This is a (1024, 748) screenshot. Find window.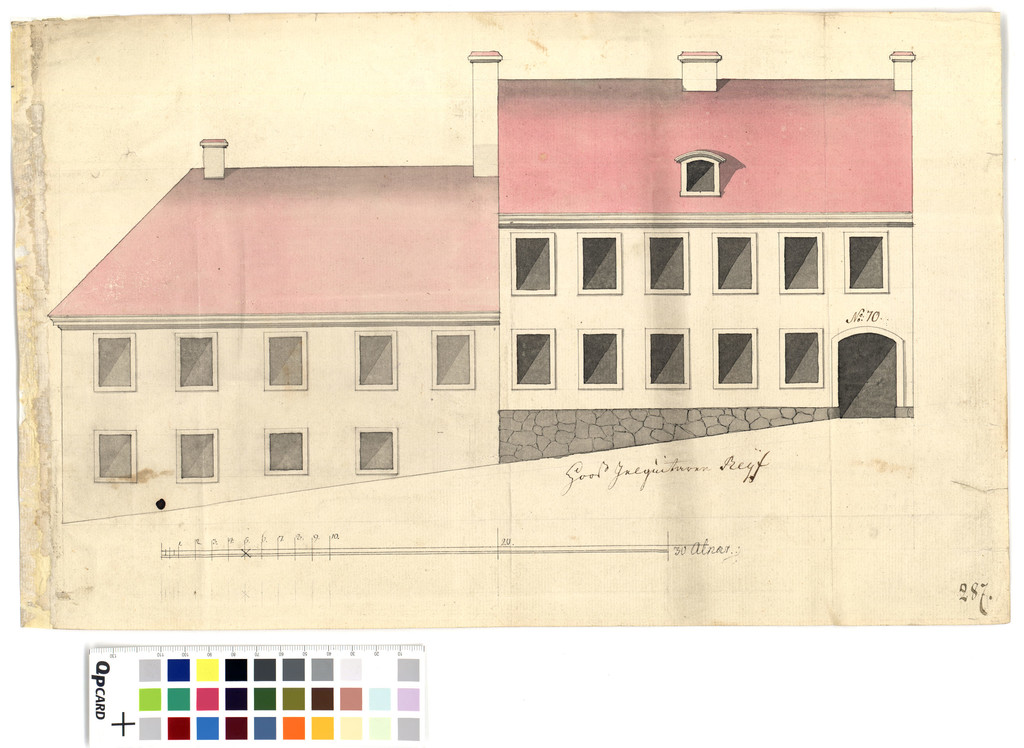
Bounding box: bbox=[839, 326, 916, 419].
